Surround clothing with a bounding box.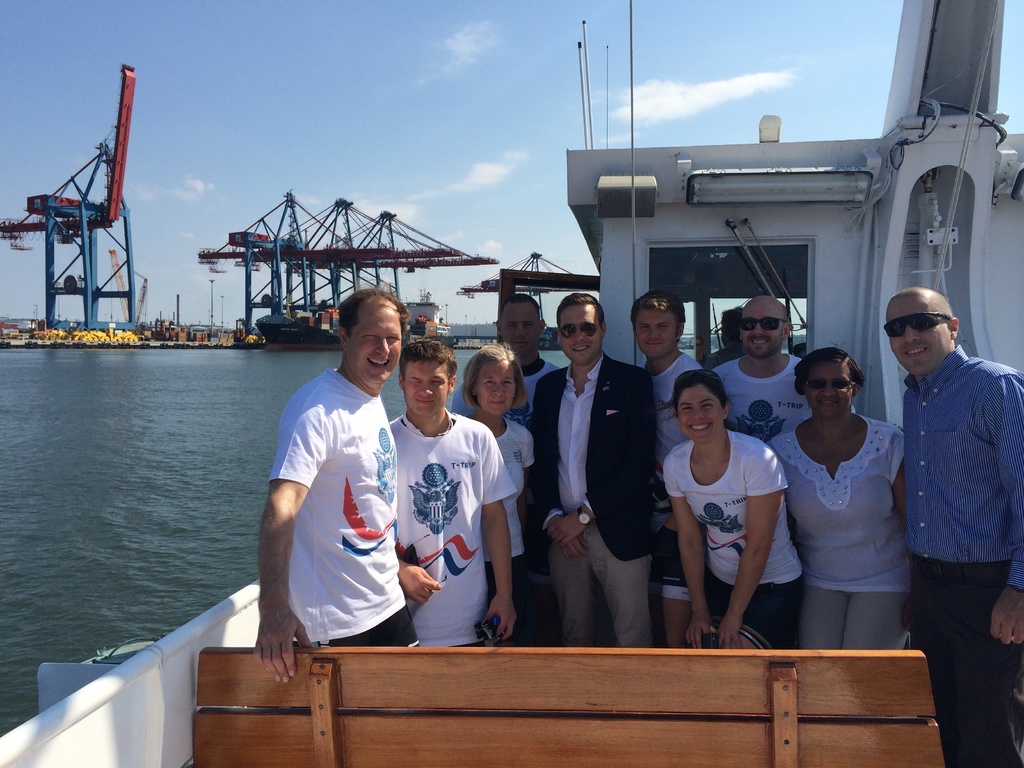
box=[387, 417, 510, 648].
